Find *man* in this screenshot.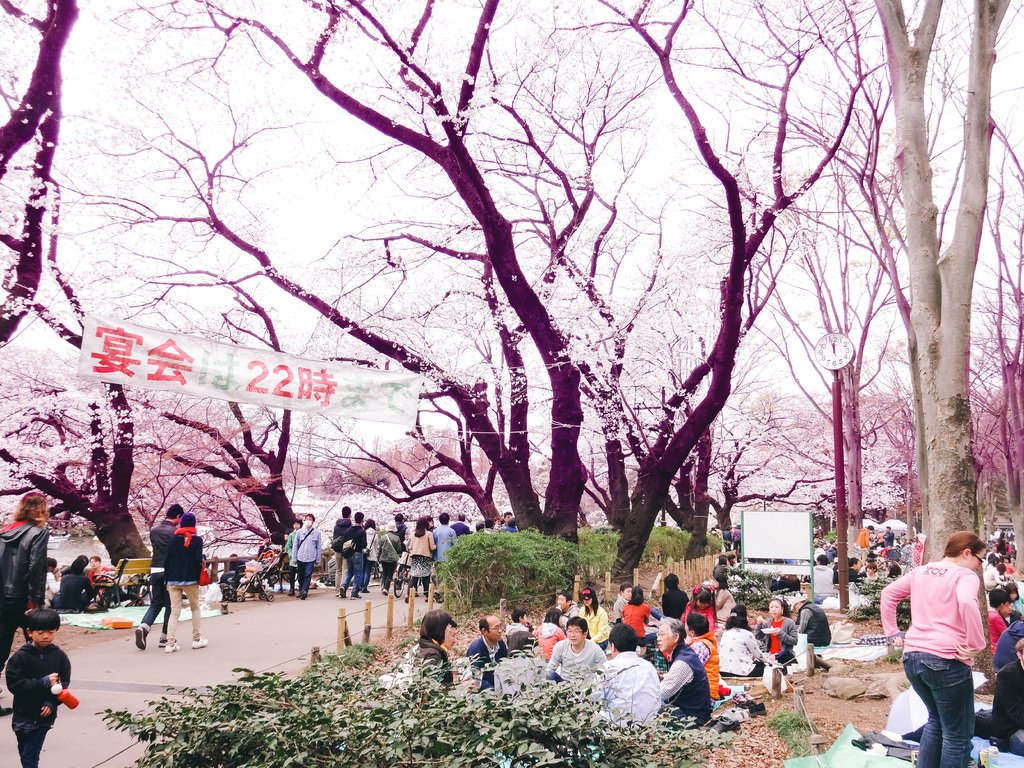
The bounding box for *man* is 435,512,456,602.
